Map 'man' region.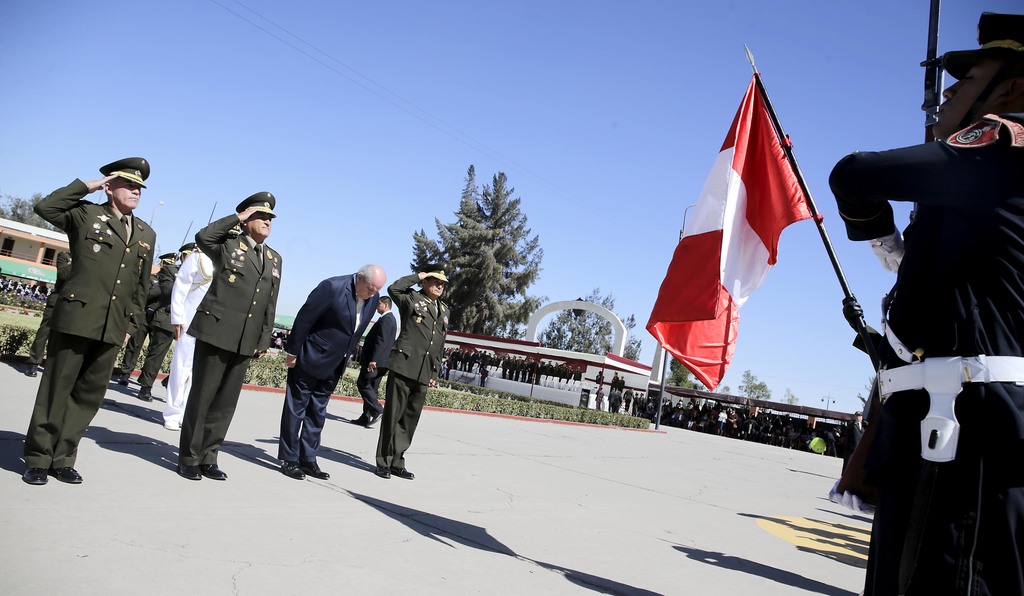
Mapped to rect(272, 264, 388, 480).
